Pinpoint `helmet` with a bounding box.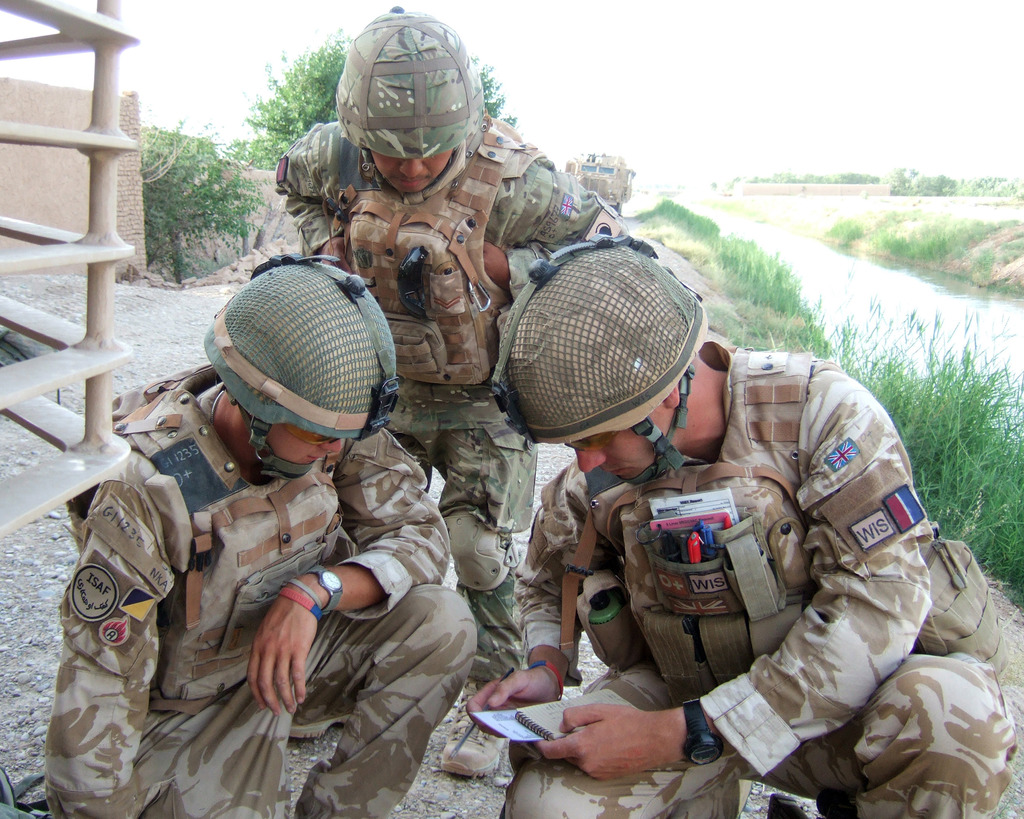
<bbox>204, 252, 399, 484</bbox>.
